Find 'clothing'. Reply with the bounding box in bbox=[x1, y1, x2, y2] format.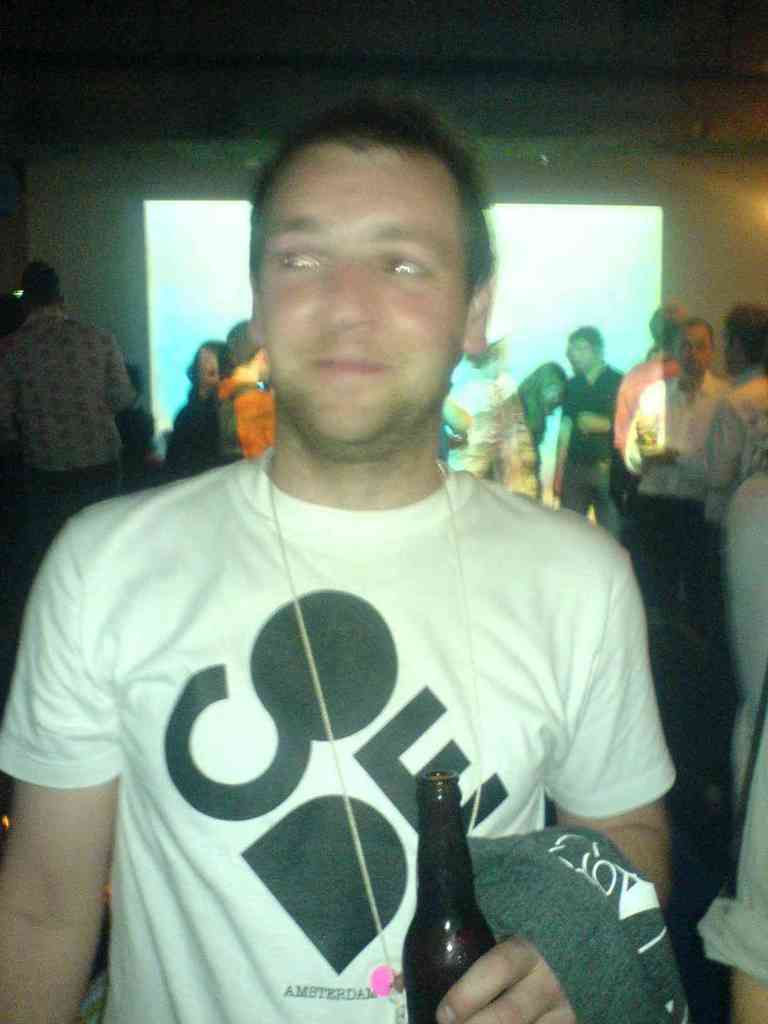
bbox=[636, 368, 726, 616].
